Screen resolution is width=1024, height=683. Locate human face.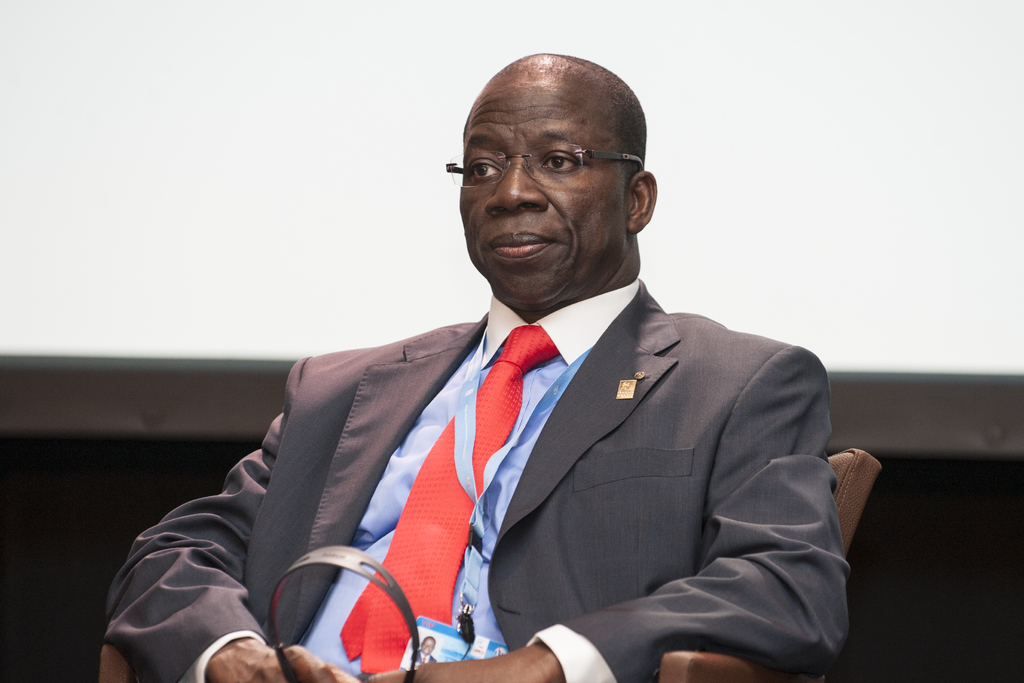
460 81 625 313.
